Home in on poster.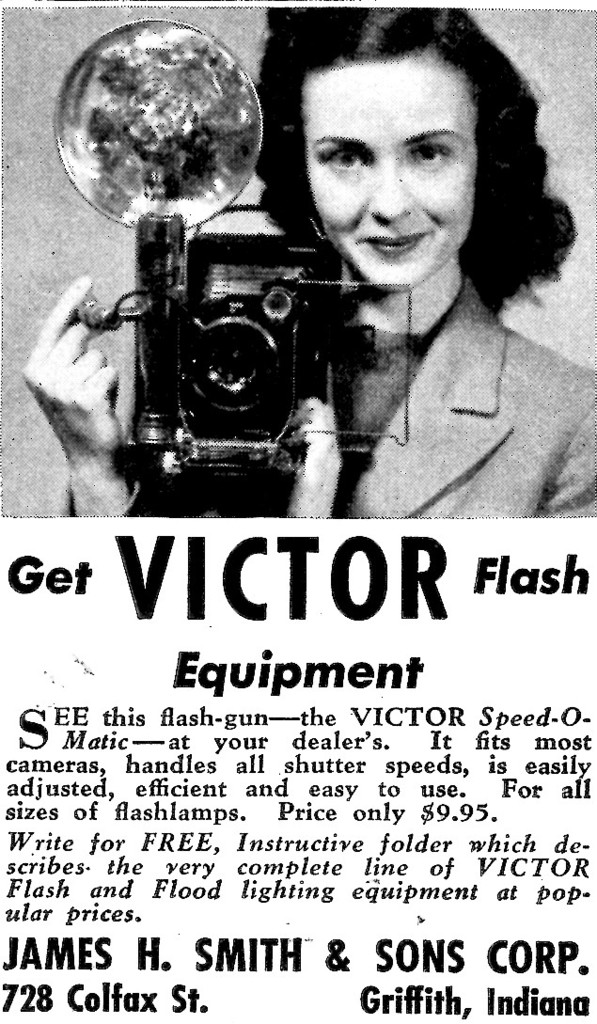
Homed in at <box>0,0,596,1023</box>.
